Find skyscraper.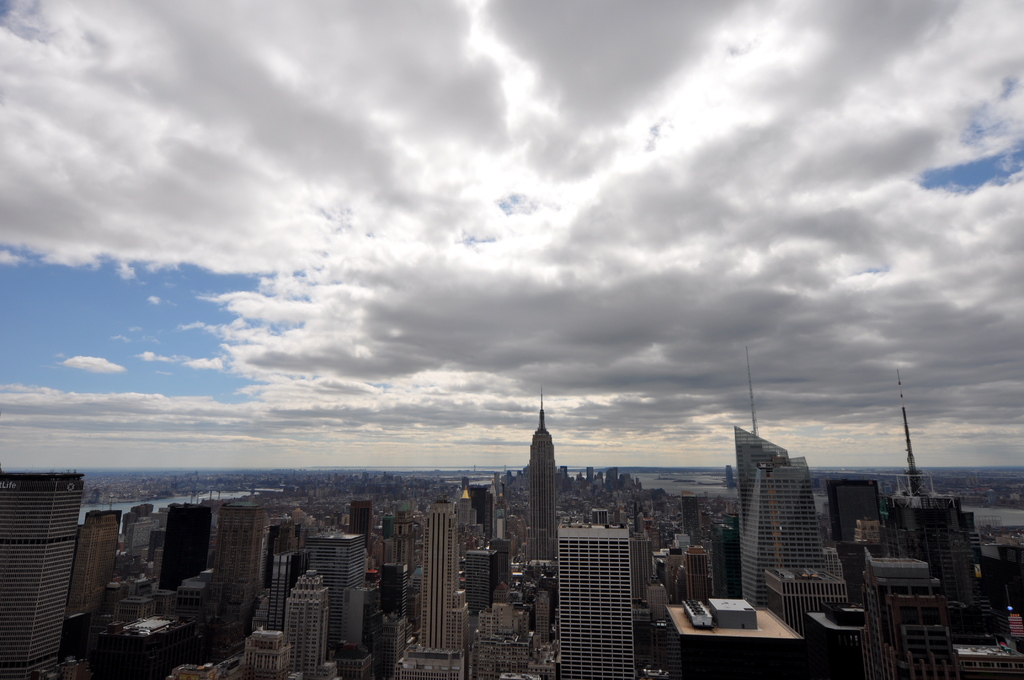
detection(212, 503, 273, 630).
